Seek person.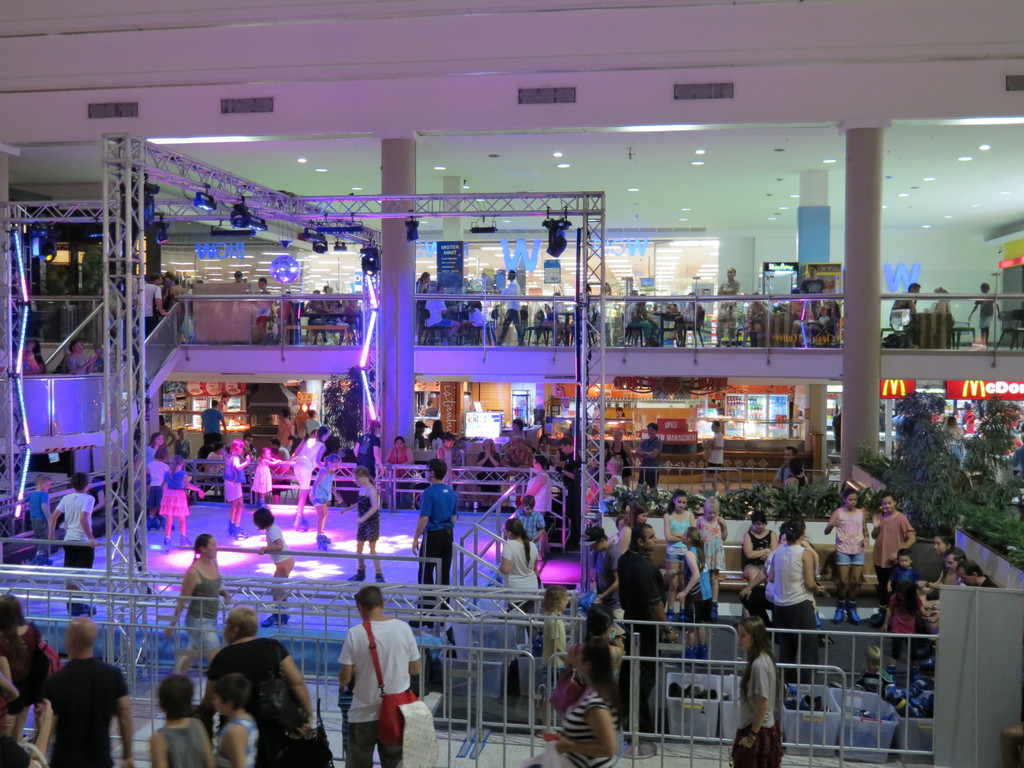
675,526,711,668.
